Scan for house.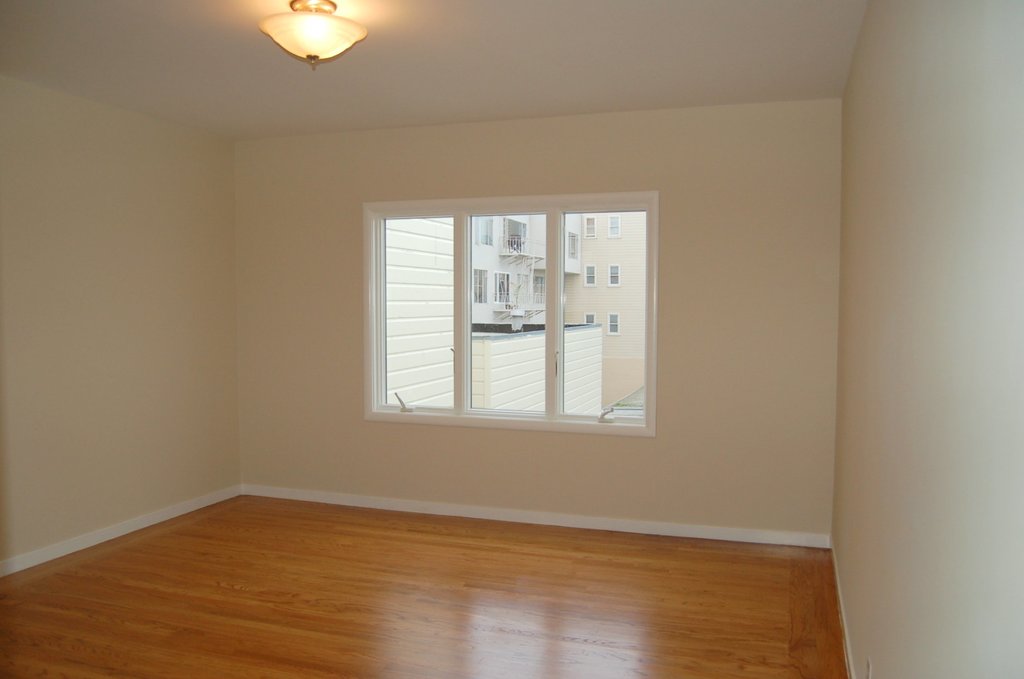
Scan result: <region>383, 218, 607, 420</region>.
